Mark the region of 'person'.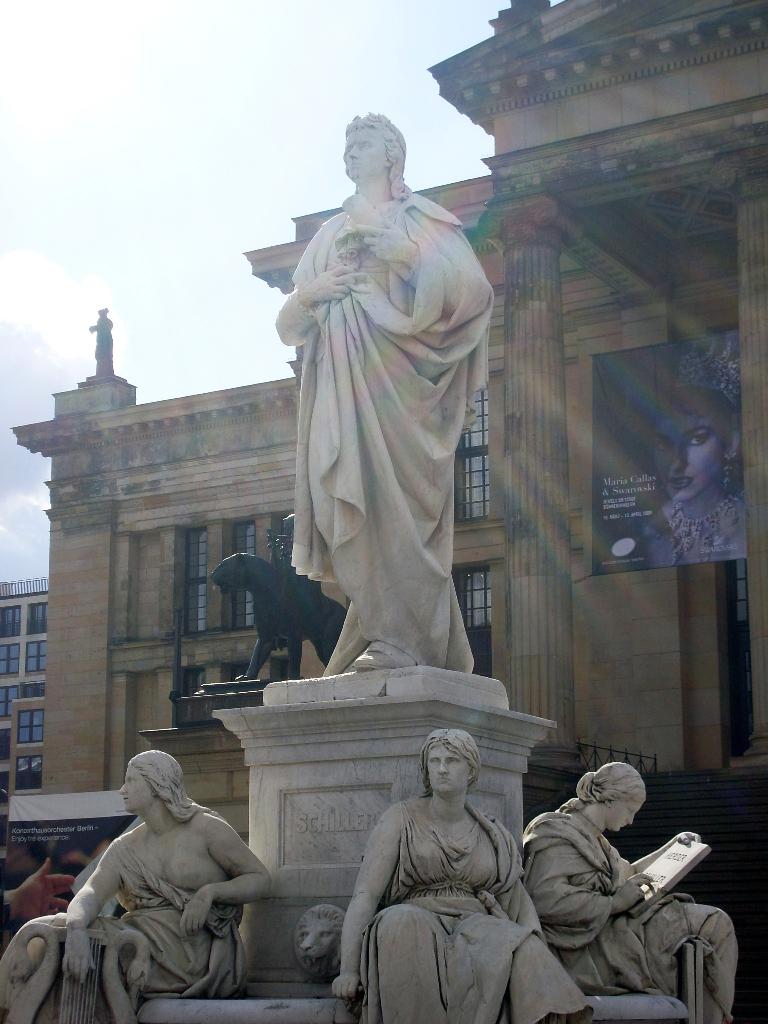
Region: [x1=524, y1=764, x2=734, y2=1023].
